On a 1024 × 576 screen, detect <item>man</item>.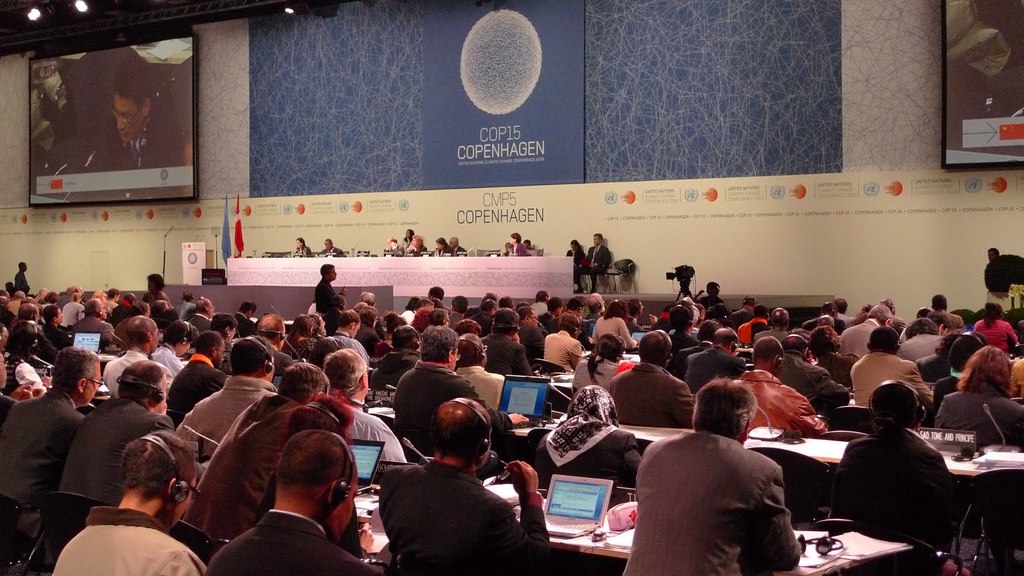
[161,331,230,413].
